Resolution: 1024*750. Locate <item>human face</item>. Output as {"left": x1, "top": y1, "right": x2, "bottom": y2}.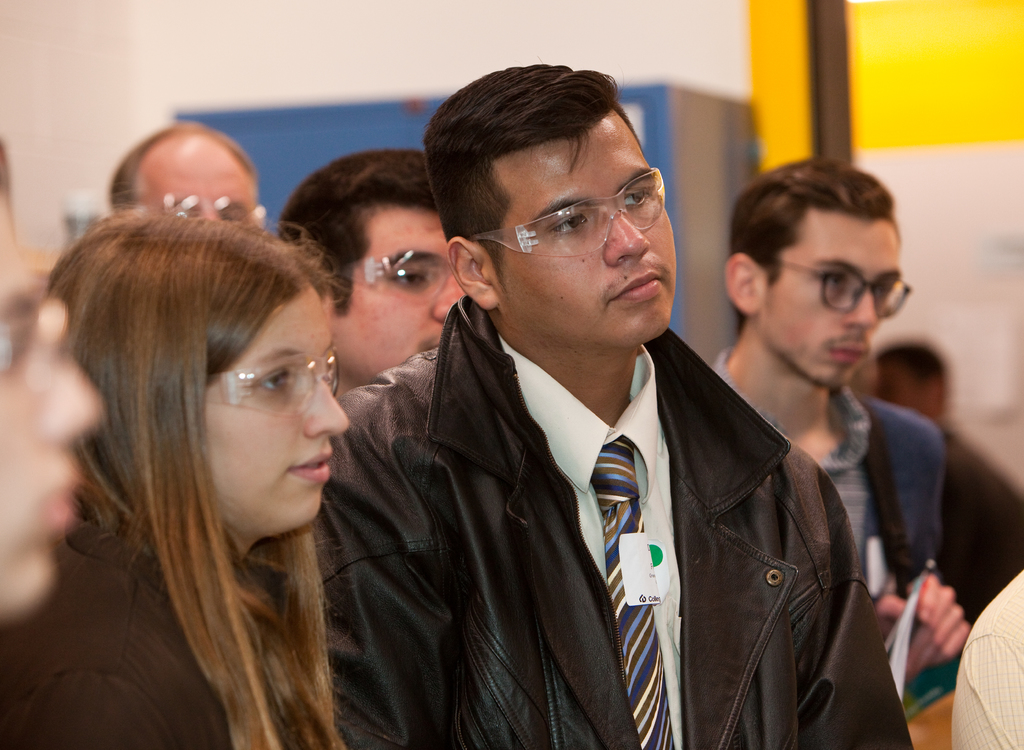
{"left": 155, "top": 145, "right": 260, "bottom": 225}.
